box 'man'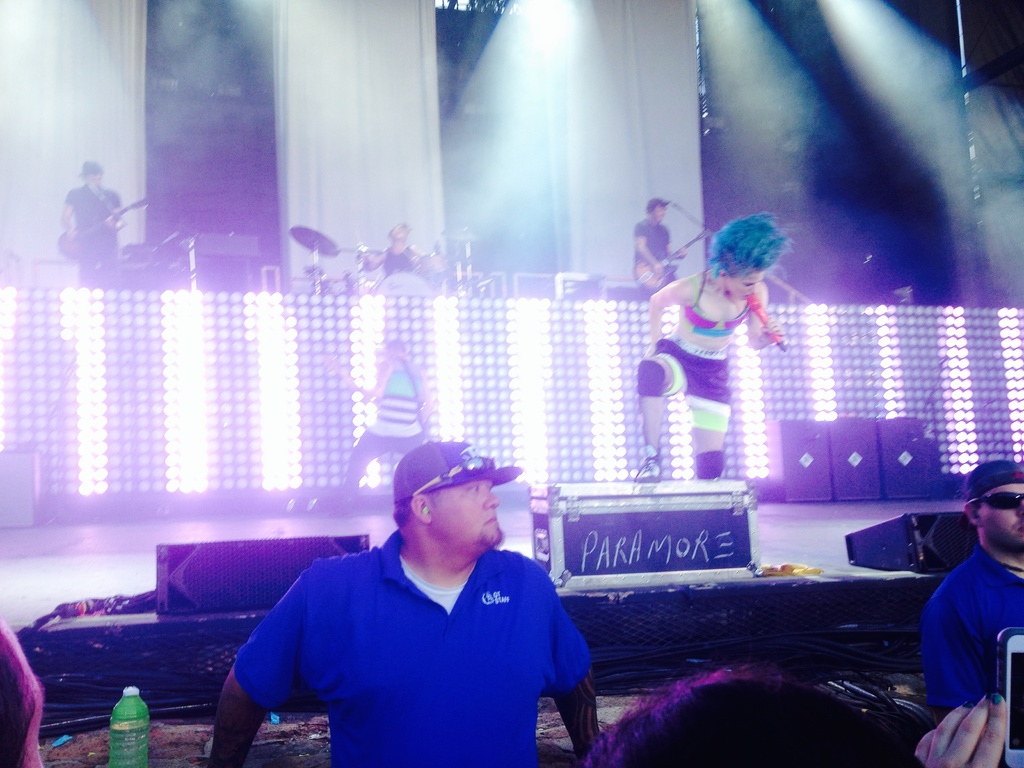
rect(632, 200, 685, 291)
